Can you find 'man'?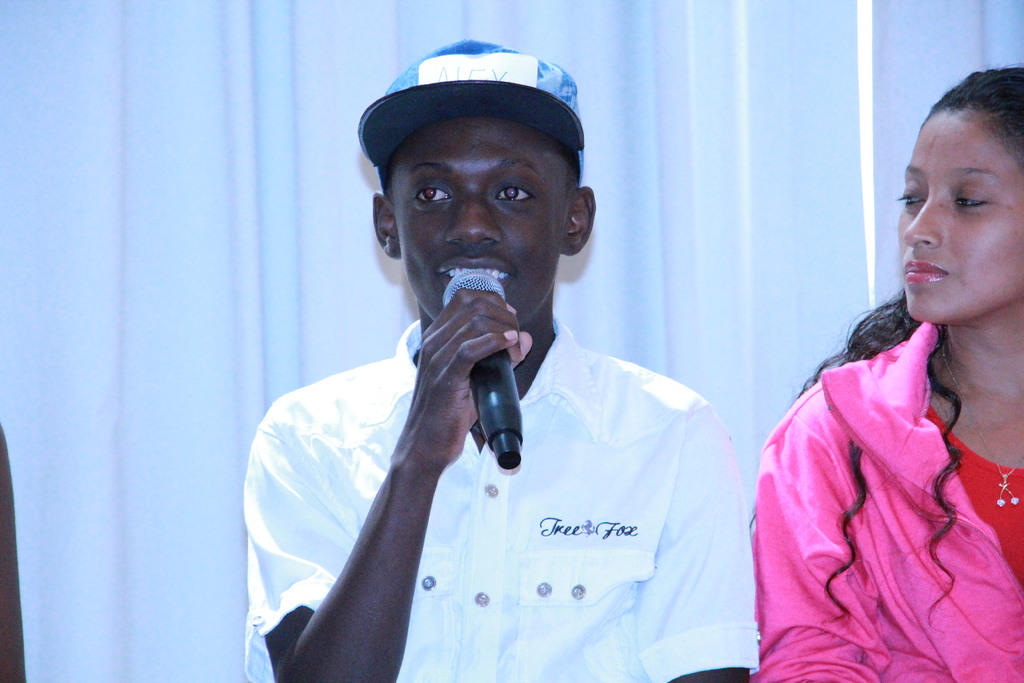
Yes, bounding box: 270/46/788/677.
